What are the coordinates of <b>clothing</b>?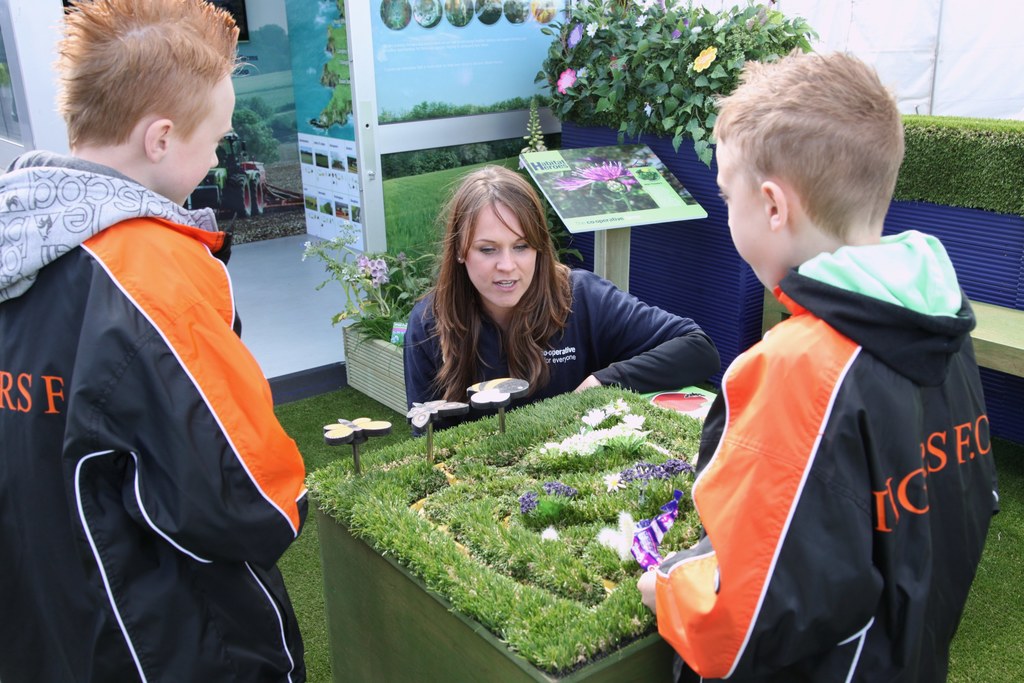
crop(650, 225, 999, 680).
